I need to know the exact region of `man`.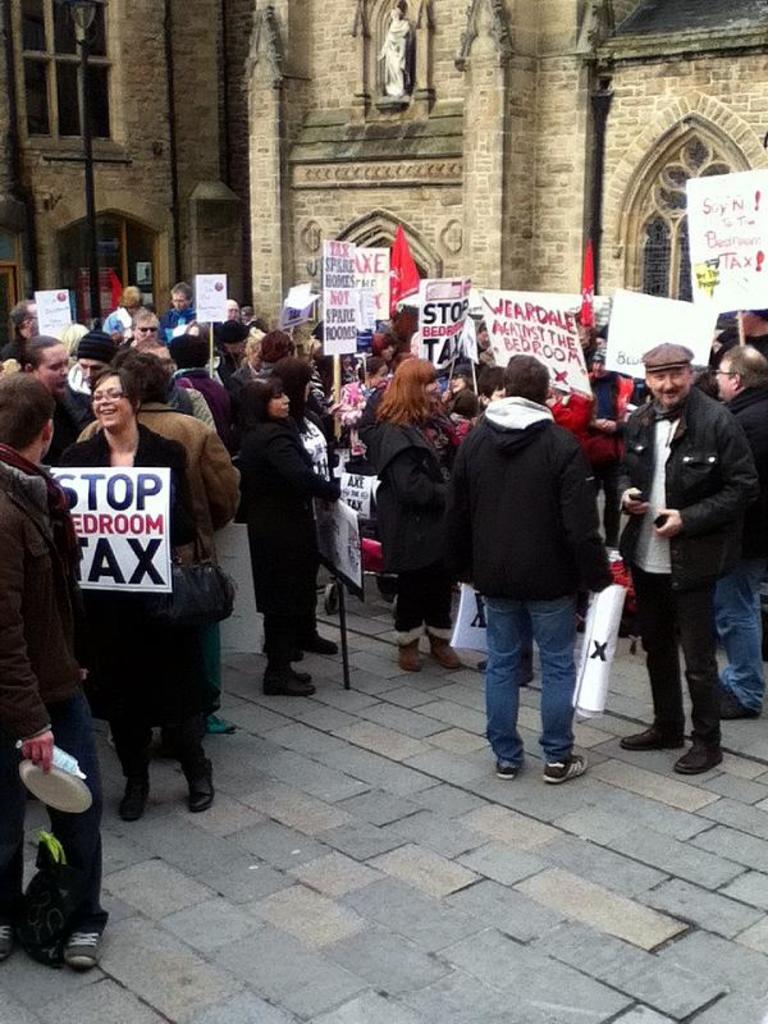
Region: bbox=(611, 334, 763, 768).
